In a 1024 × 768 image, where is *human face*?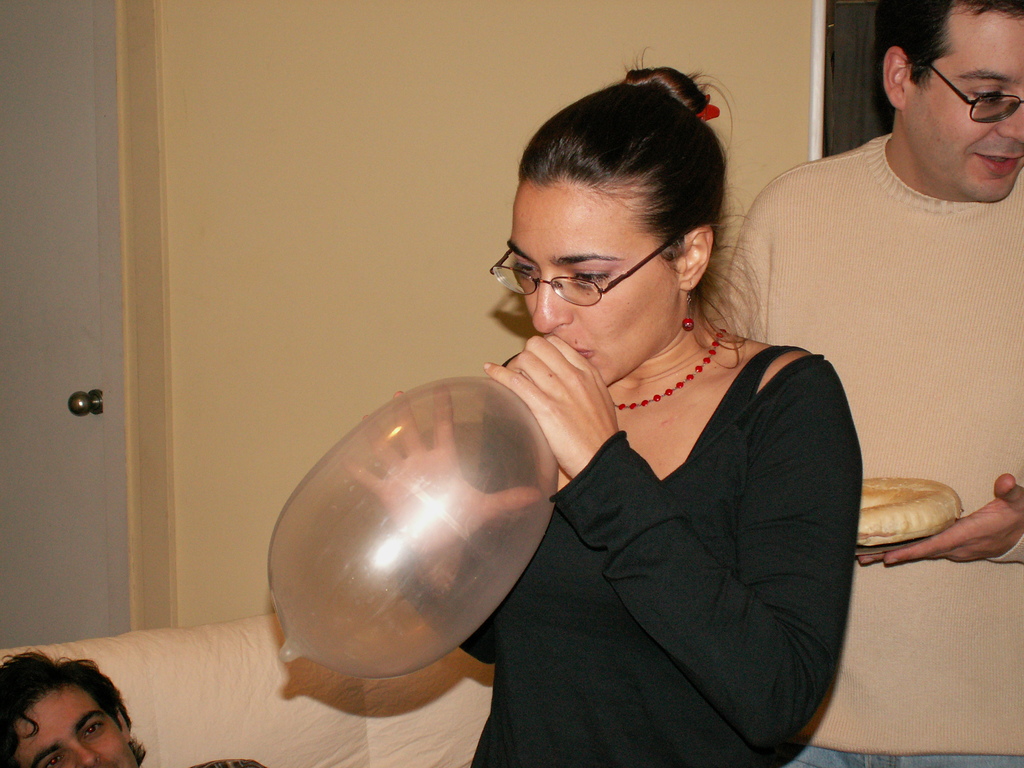
pyautogui.locateOnScreen(904, 0, 1023, 200).
